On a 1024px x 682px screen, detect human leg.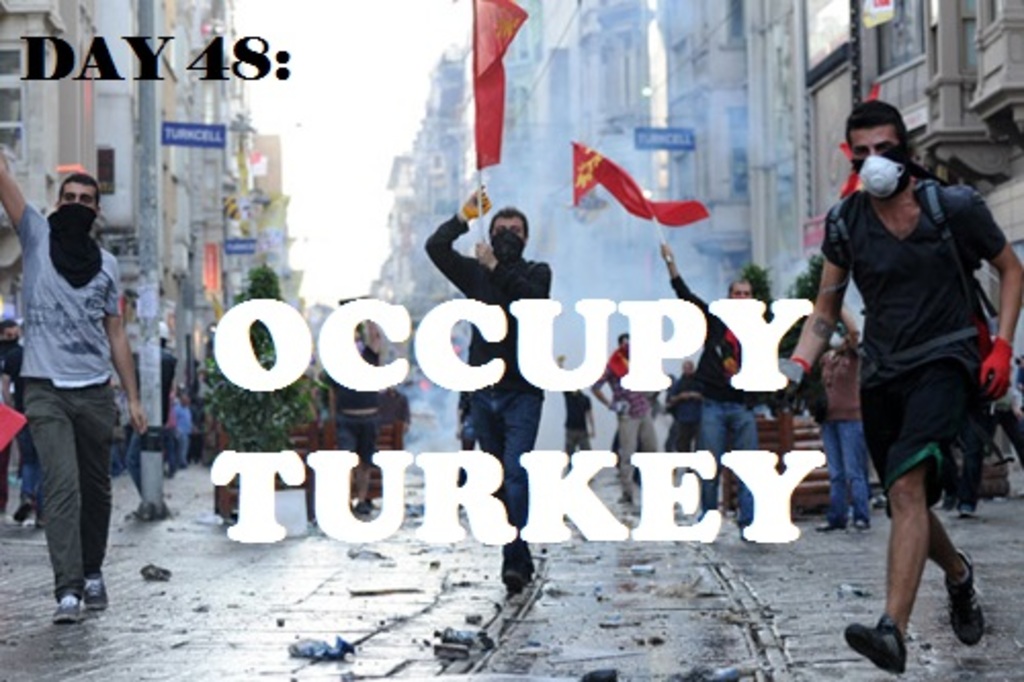
BBox(844, 414, 872, 514).
